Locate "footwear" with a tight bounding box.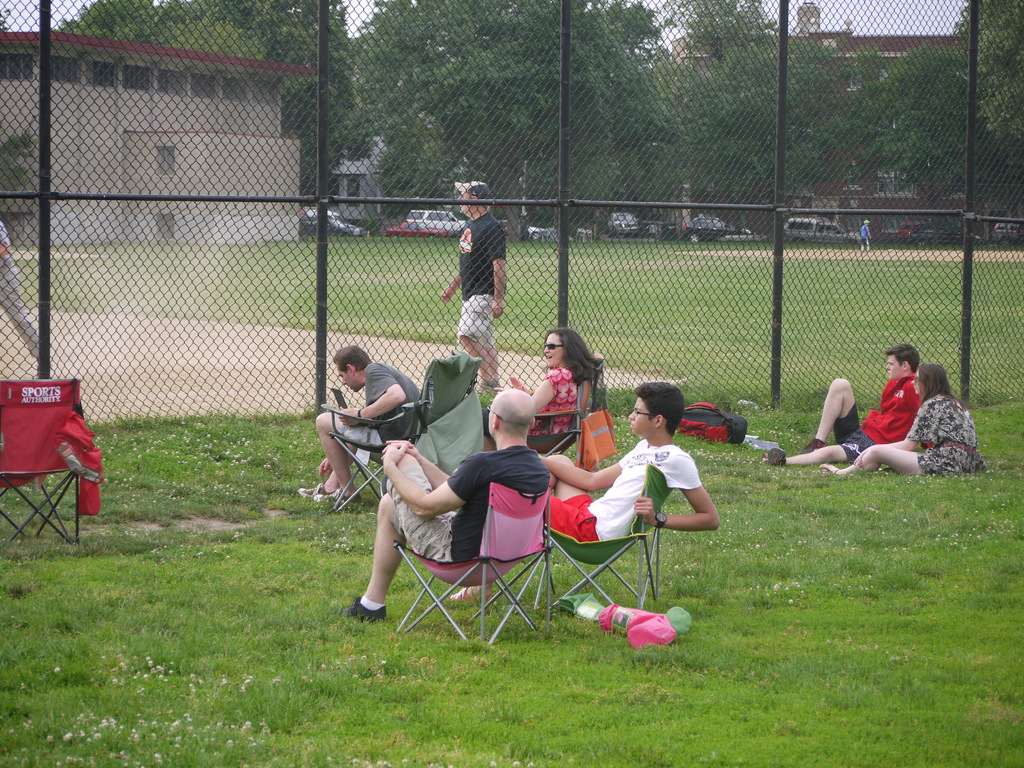
[x1=295, y1=480, x2=331, y2=496].
